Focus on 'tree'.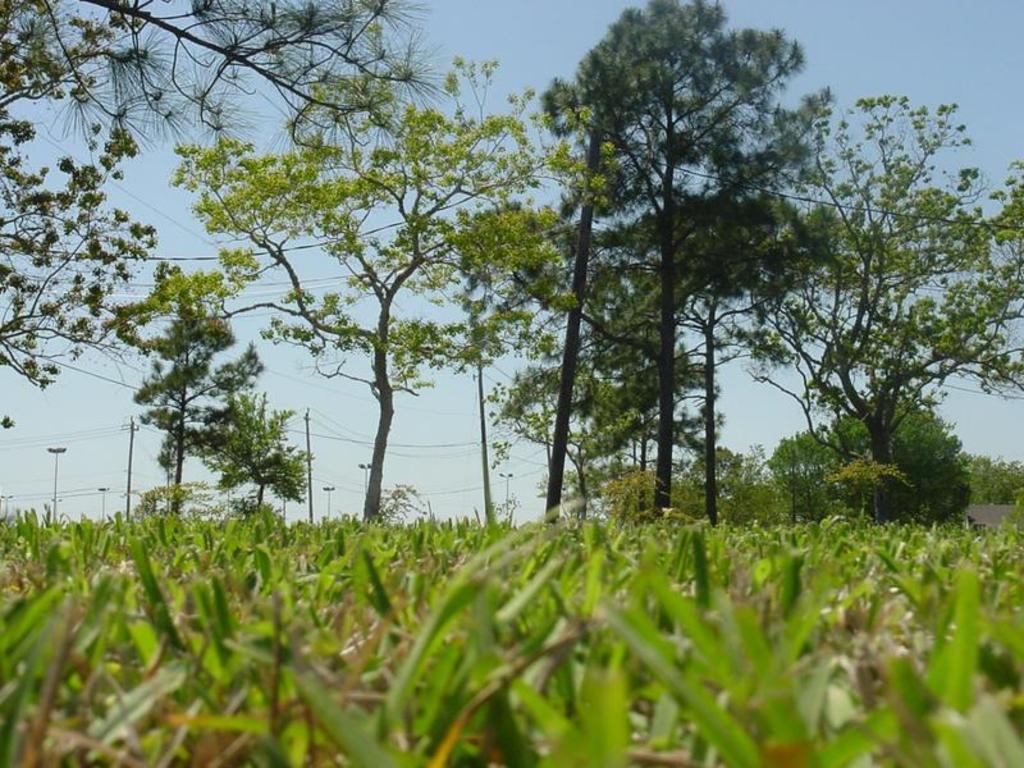
Focused at <region>754, 380, 982, 525</region>.
